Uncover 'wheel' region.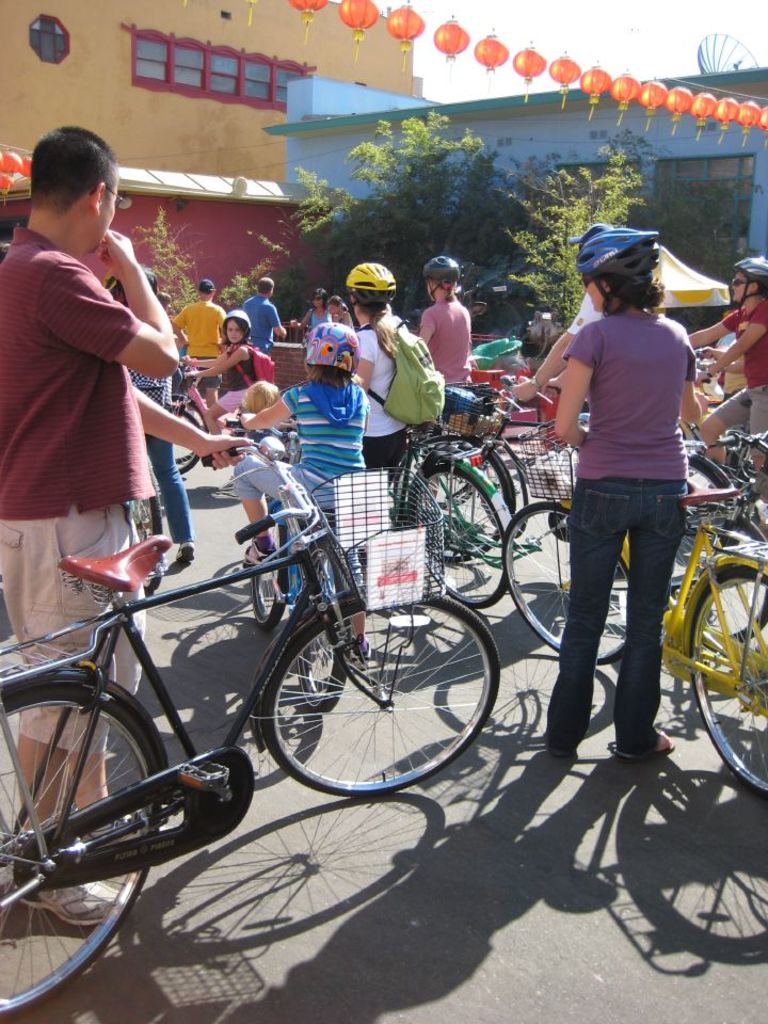
Uncovered: (left=689, top=562, right=767, bottom=800).
